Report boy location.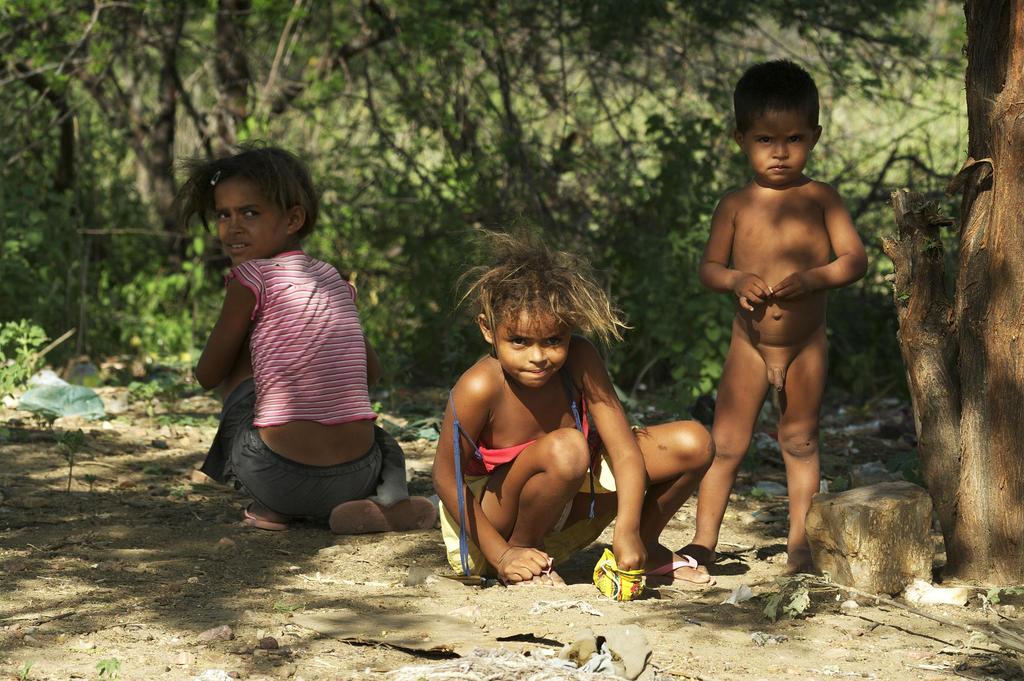
Report: 674, 63, 868, 575.
